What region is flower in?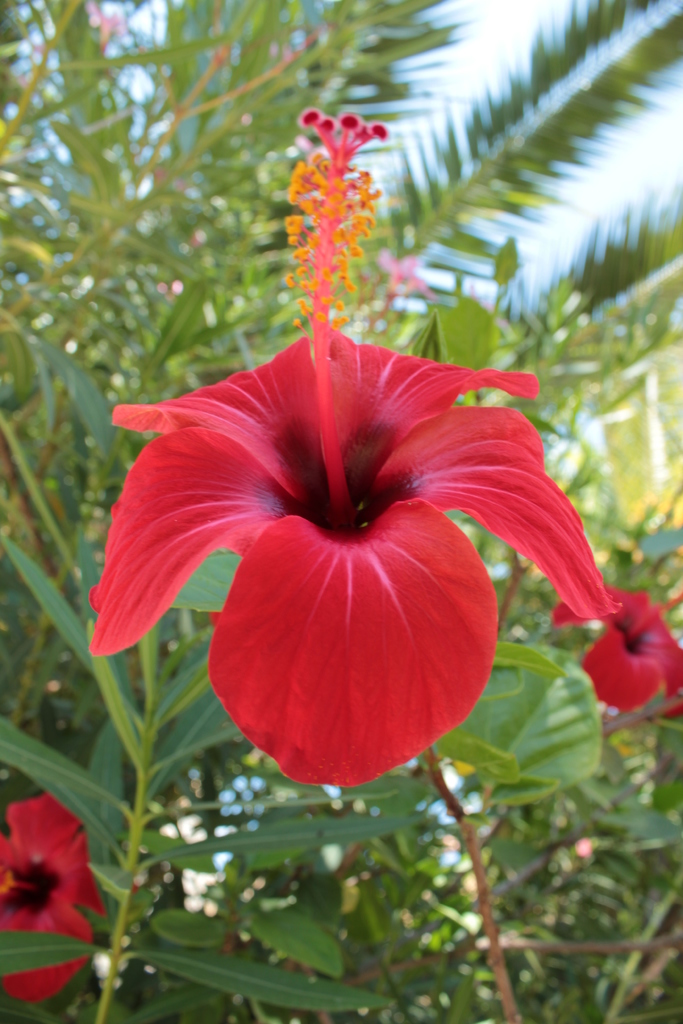
{"left": 0, "top": 791, "right": 106, "bottom": 1008}.
